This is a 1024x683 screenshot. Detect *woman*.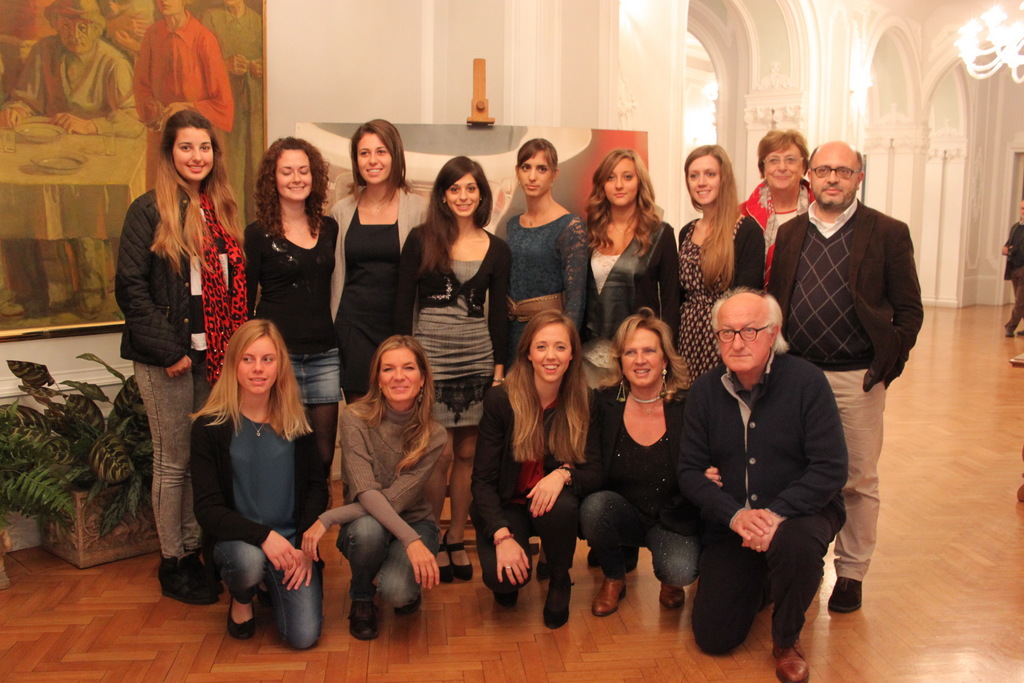
<region>483, 305, 591, 626</region>.
